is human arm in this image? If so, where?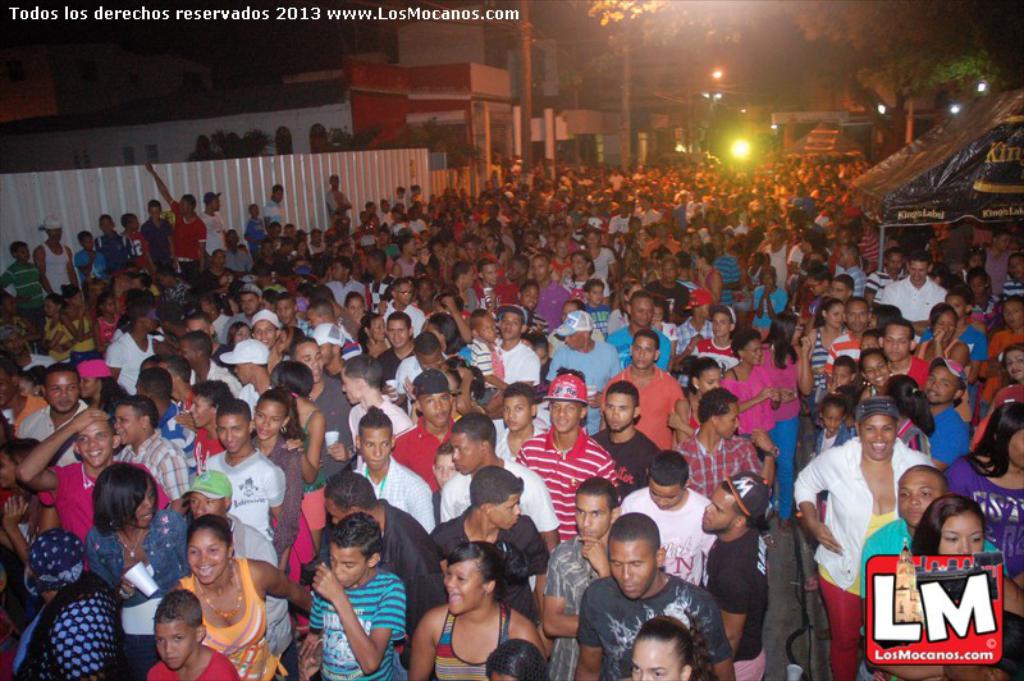
Yes, at select_region(49, 616, 108, 680).
